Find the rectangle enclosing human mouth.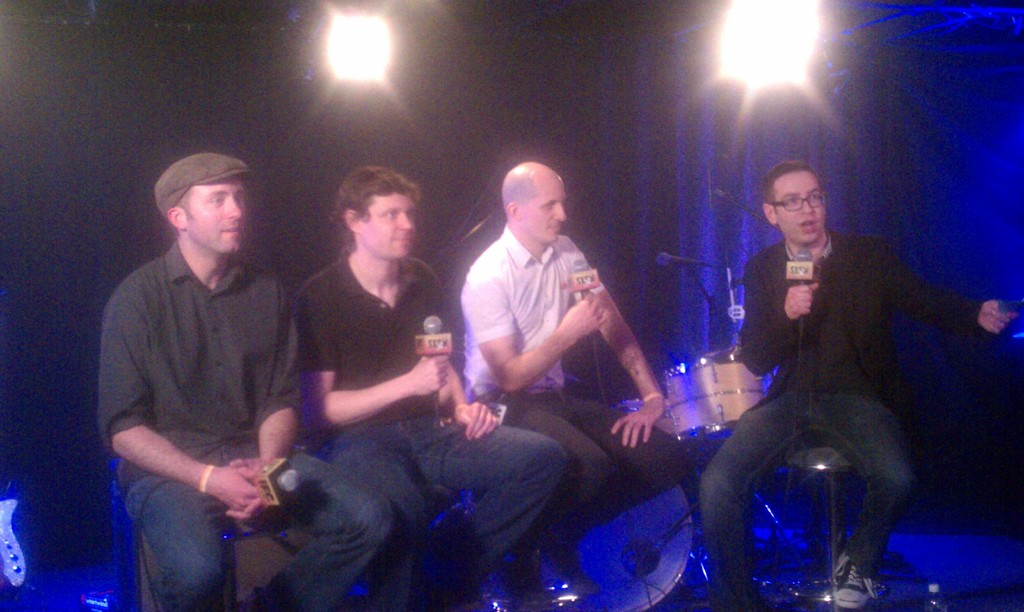
[800, 219, 817, 234].
